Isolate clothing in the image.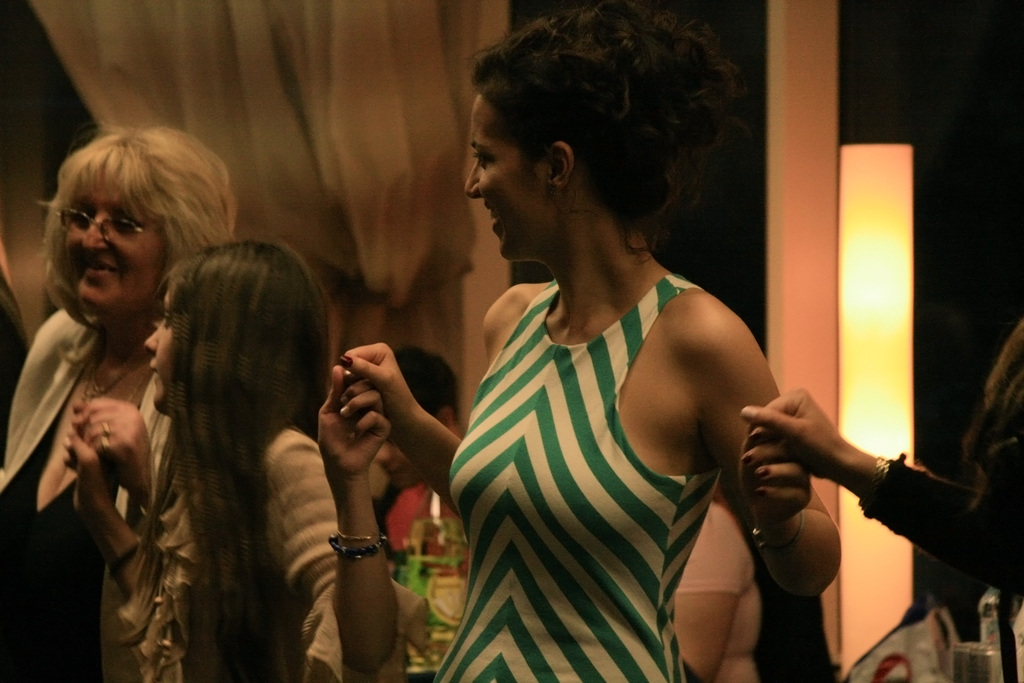
Isolated region: [684, 493, 781, 680].
